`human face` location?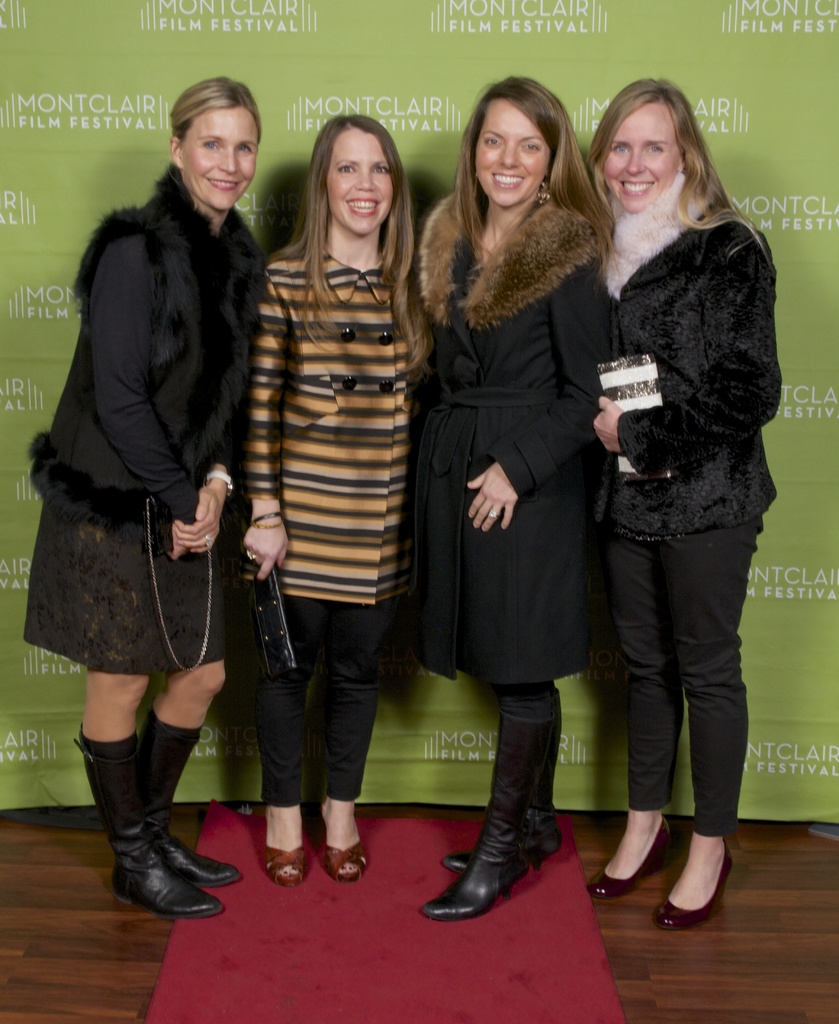
{"left": 602, "top": 100, "right": 680, "bottom": 202}
